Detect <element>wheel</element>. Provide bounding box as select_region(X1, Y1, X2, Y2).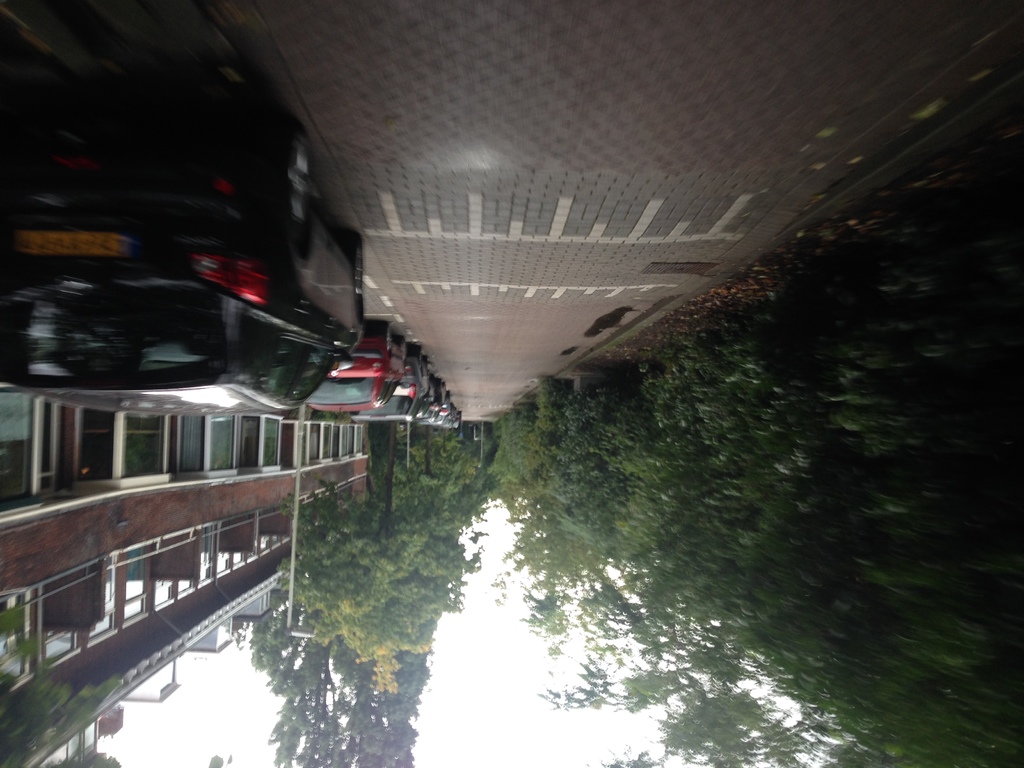
select_region(369, 315, 391, 344).
